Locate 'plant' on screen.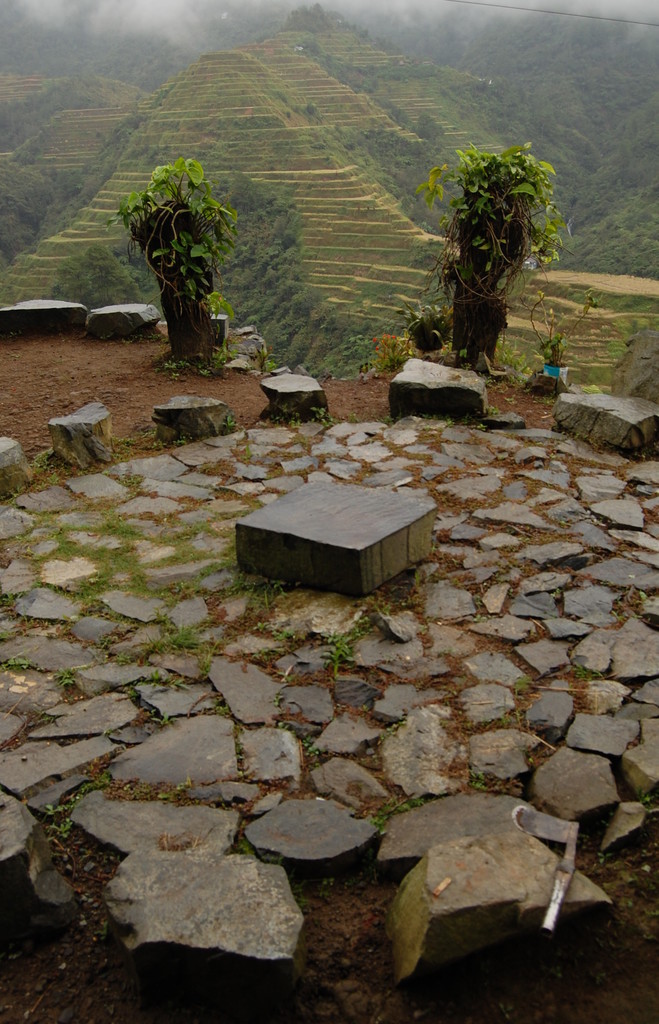
On screen at (564,655,607,693).
